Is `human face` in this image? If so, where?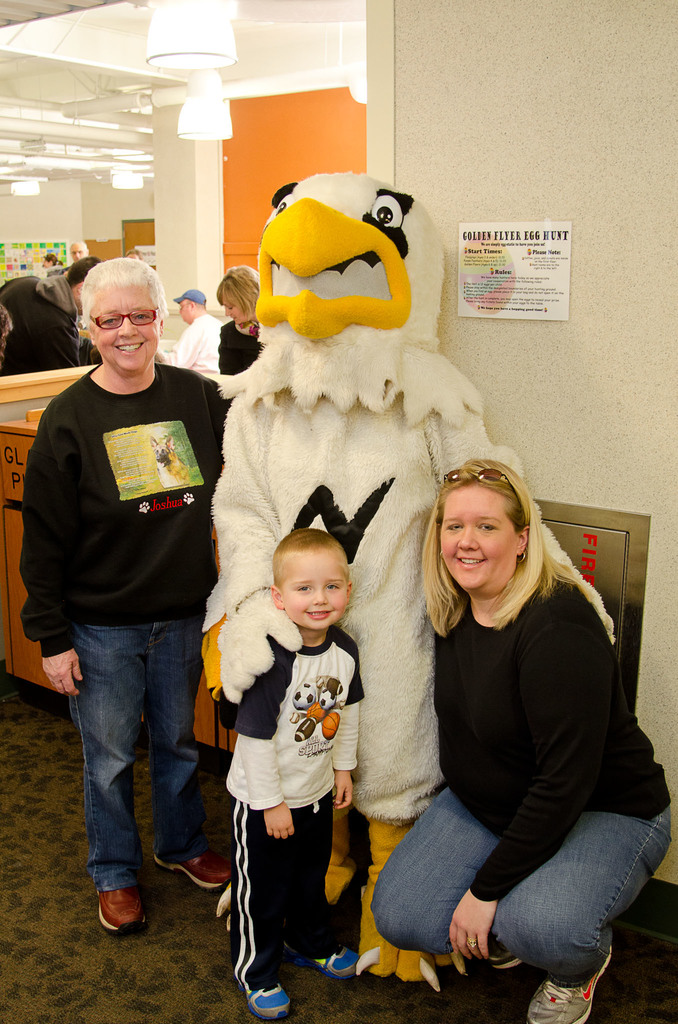
Yes, at box(71, 243, 87, 262).
